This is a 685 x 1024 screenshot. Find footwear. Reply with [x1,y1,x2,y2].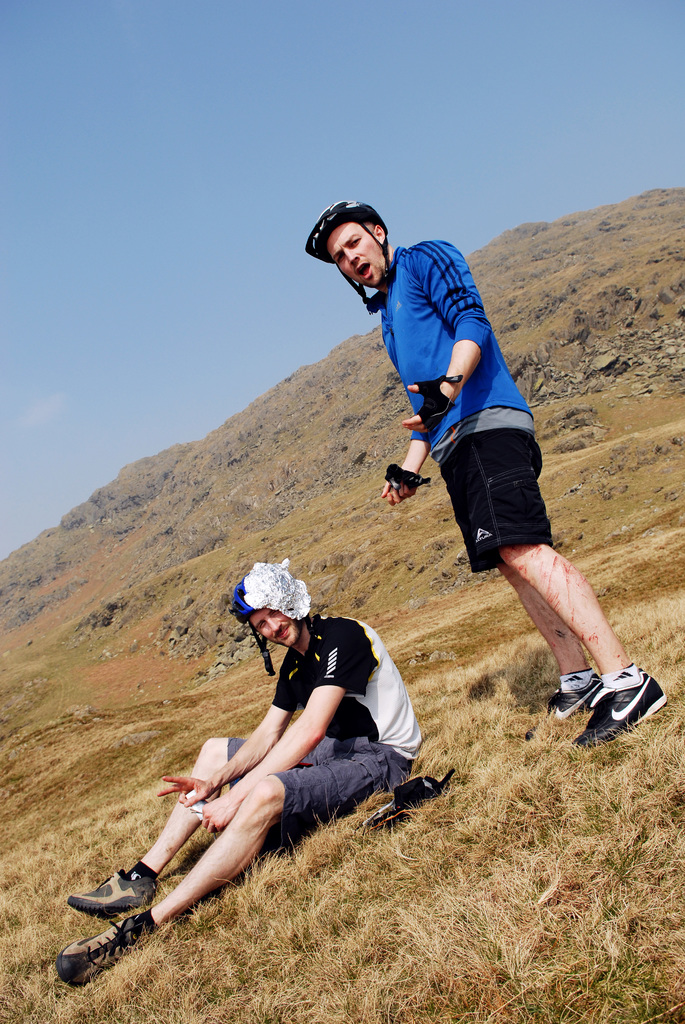
[553,675,605,713].
